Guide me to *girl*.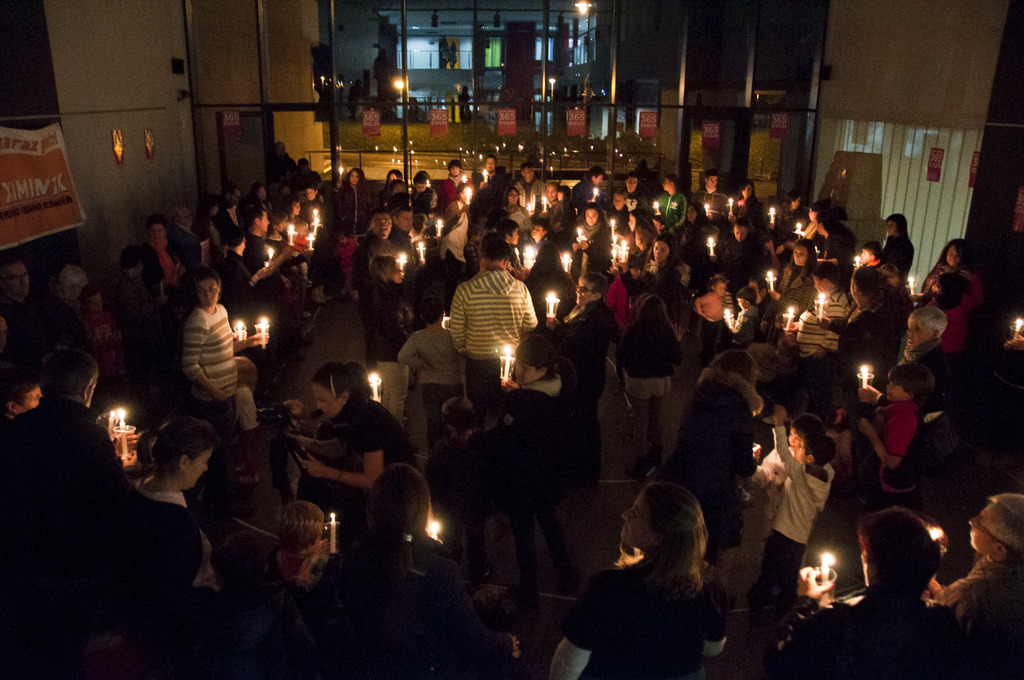
Guidance: crop(762, 239, 818, 332).
